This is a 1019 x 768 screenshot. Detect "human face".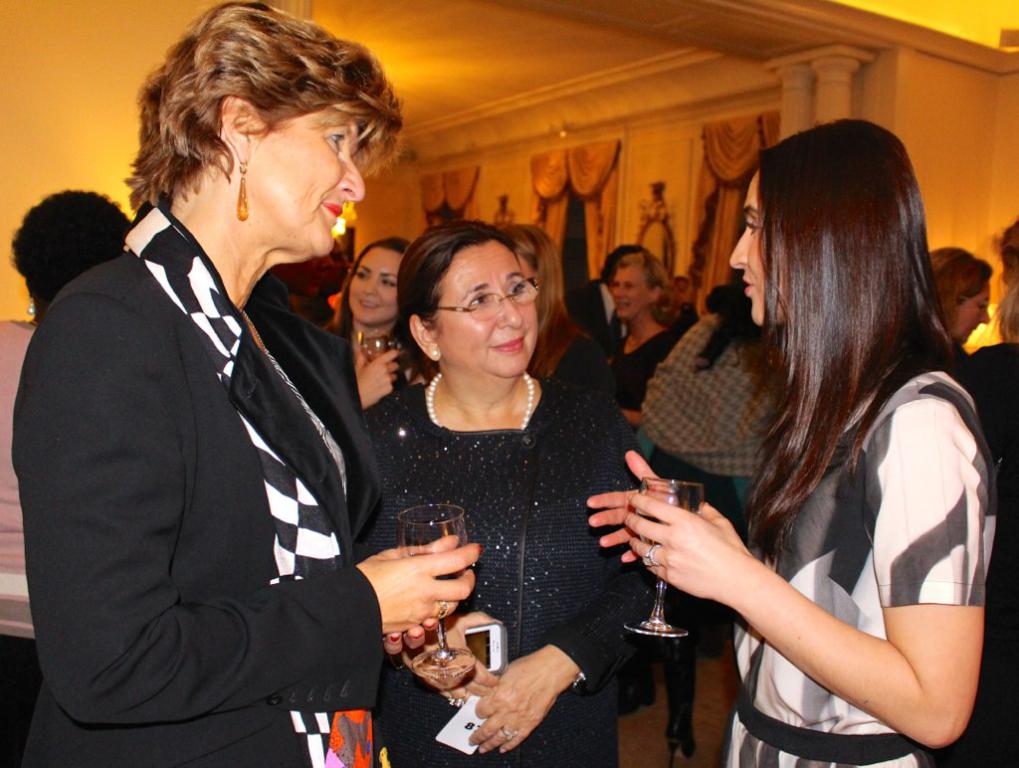
<bbox>954, 291, 991, 334</bbox>.
